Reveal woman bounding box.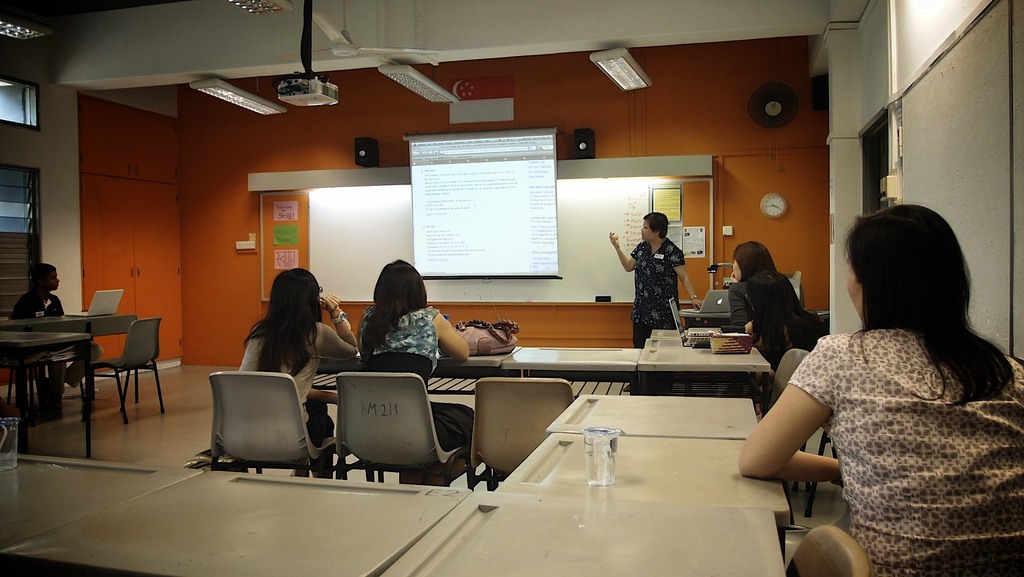
Revealed: Rect(236, 266, 358, 491).
